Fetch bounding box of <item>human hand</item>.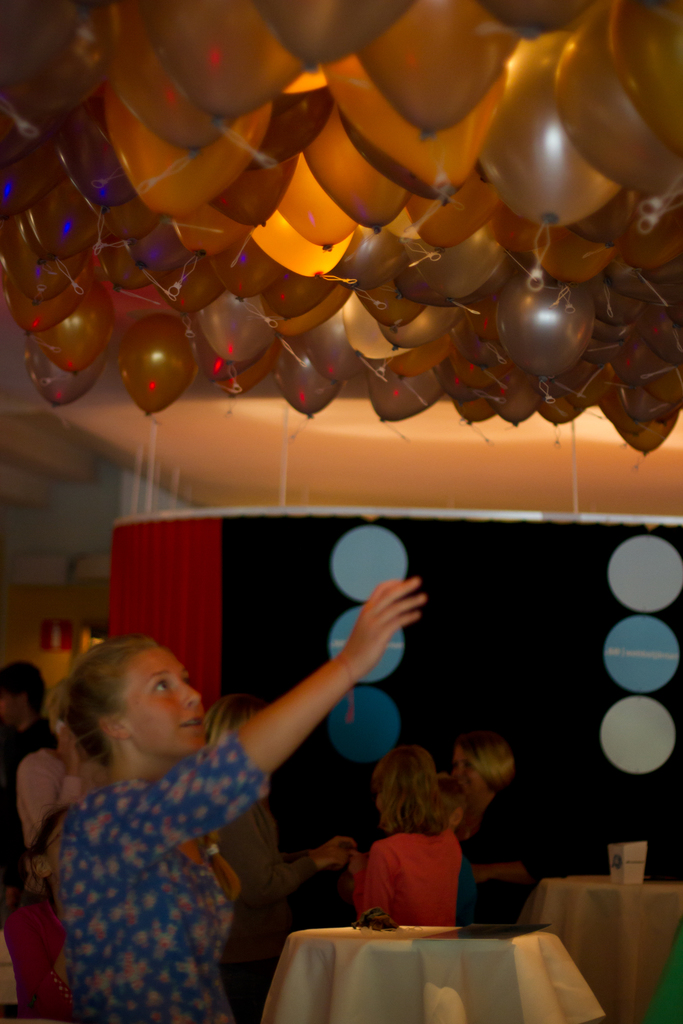
Bbox: <bbox>347, 579, 450, 652</bbox>.
